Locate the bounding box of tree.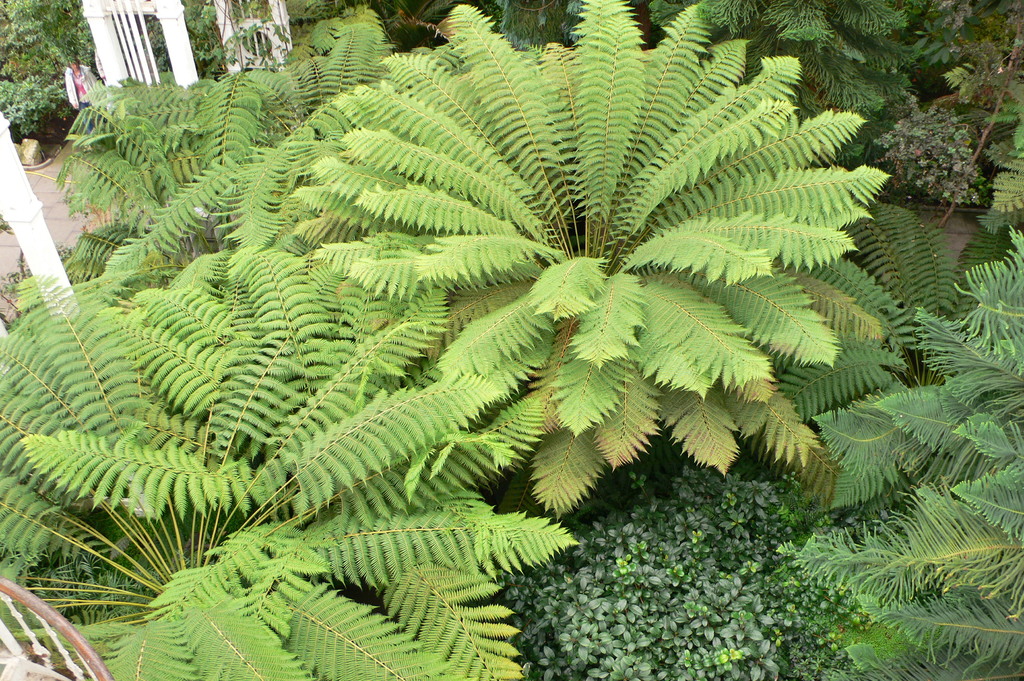
Bounding box: Rect(0, 0, 101, 94).
